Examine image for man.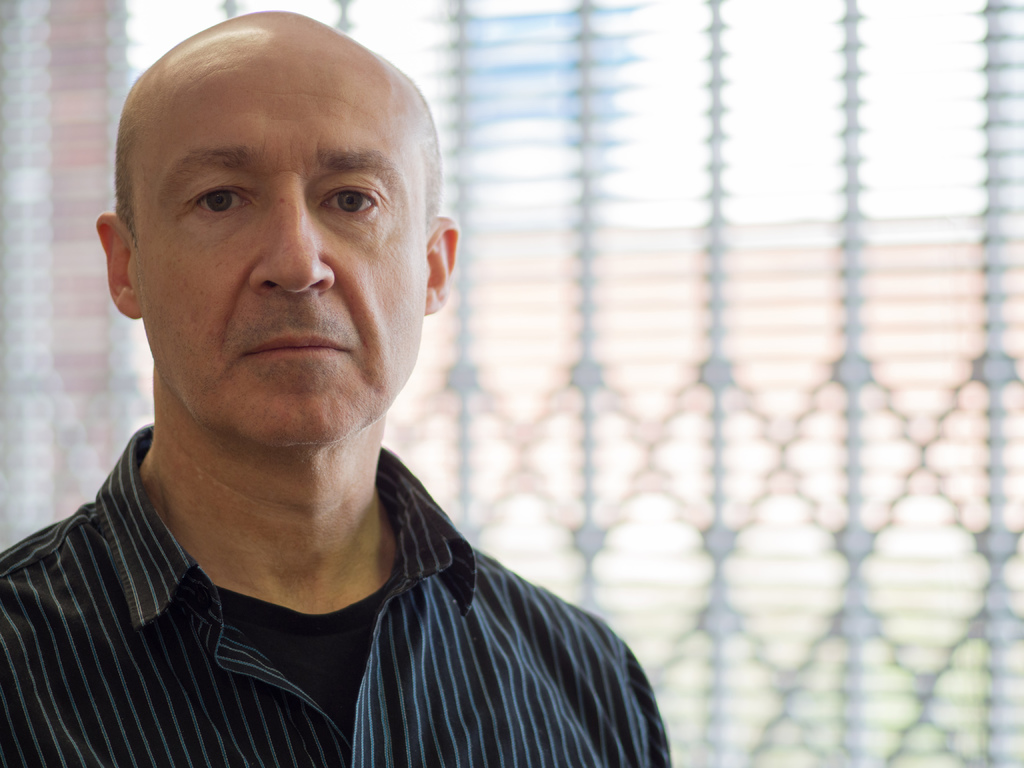
Examination result: (x1=0, y1=8, x2=701, y2=756).
